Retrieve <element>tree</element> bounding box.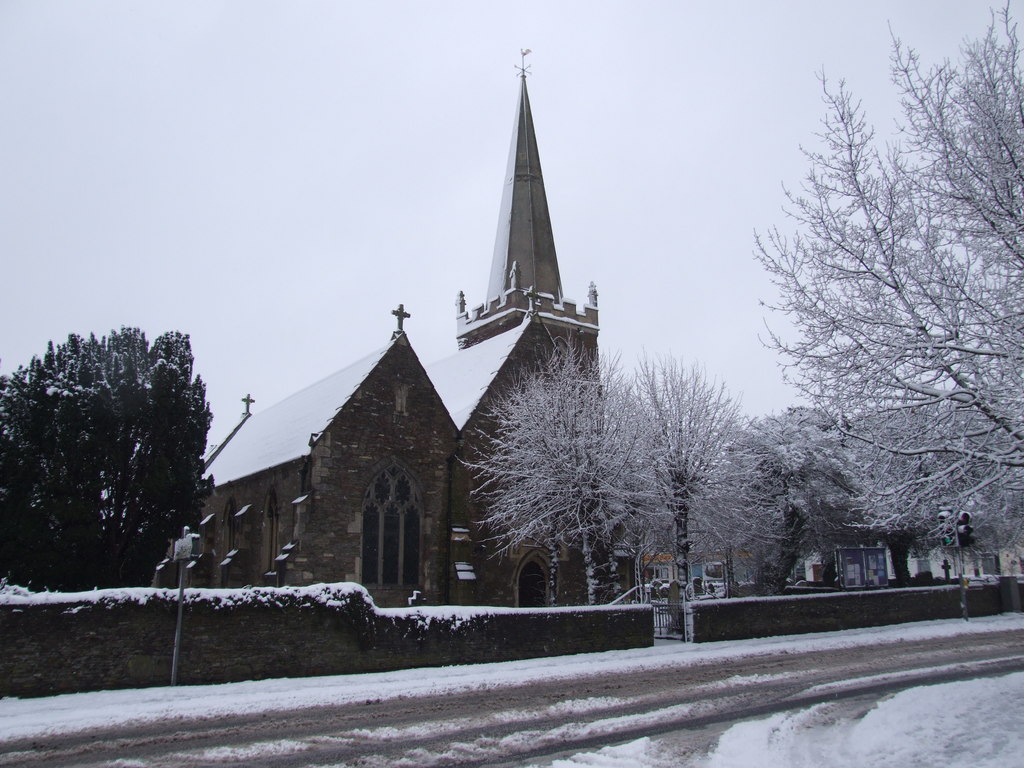
Bounding box: <box>839,409,963,581</box>.
